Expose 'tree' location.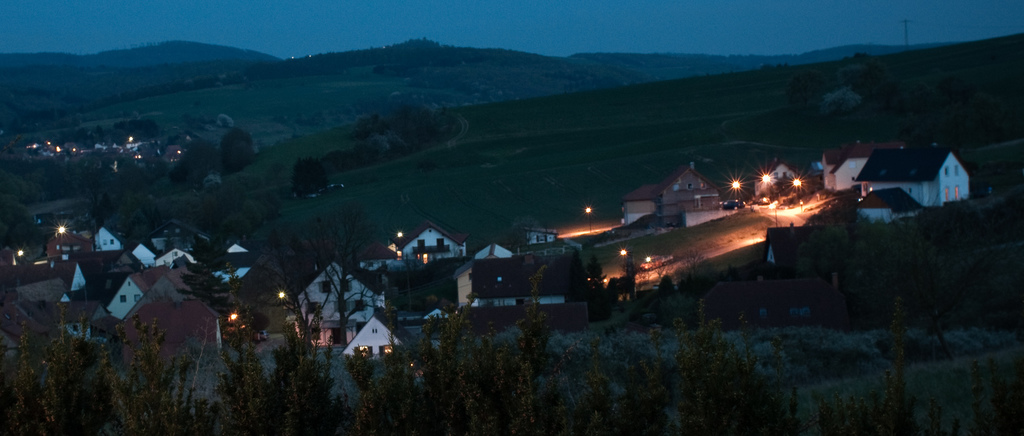
Exposed at select_region(221, 125, 251, 175).
